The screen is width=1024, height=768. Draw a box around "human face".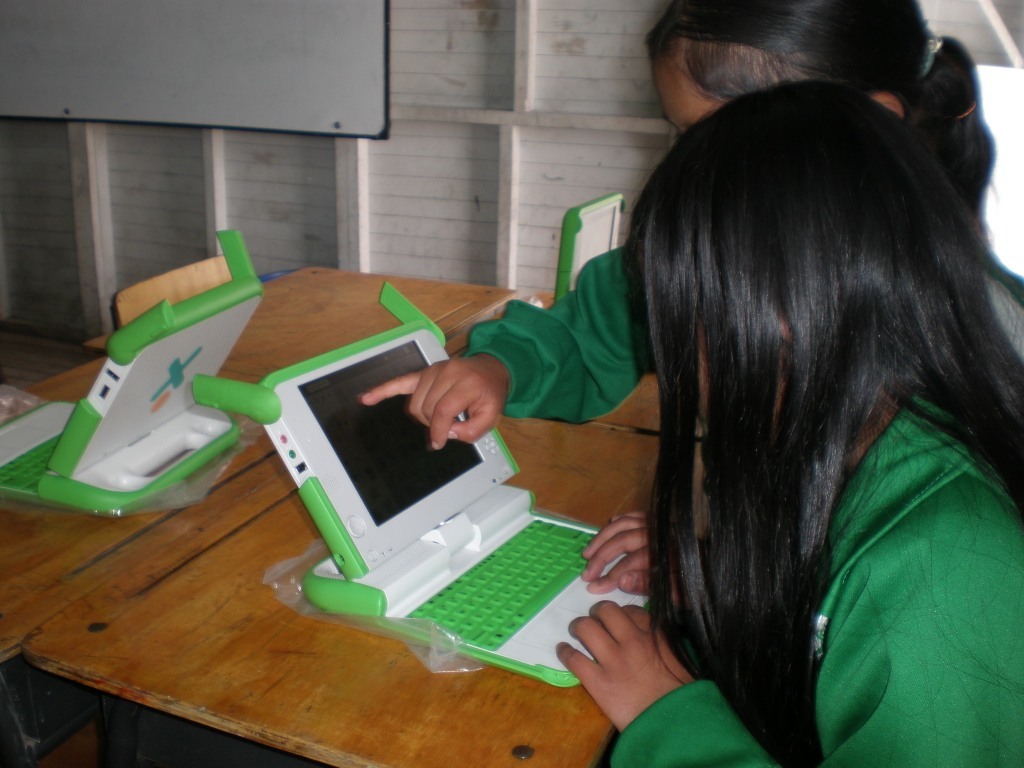
select_region(647, 60, 728, 135).
